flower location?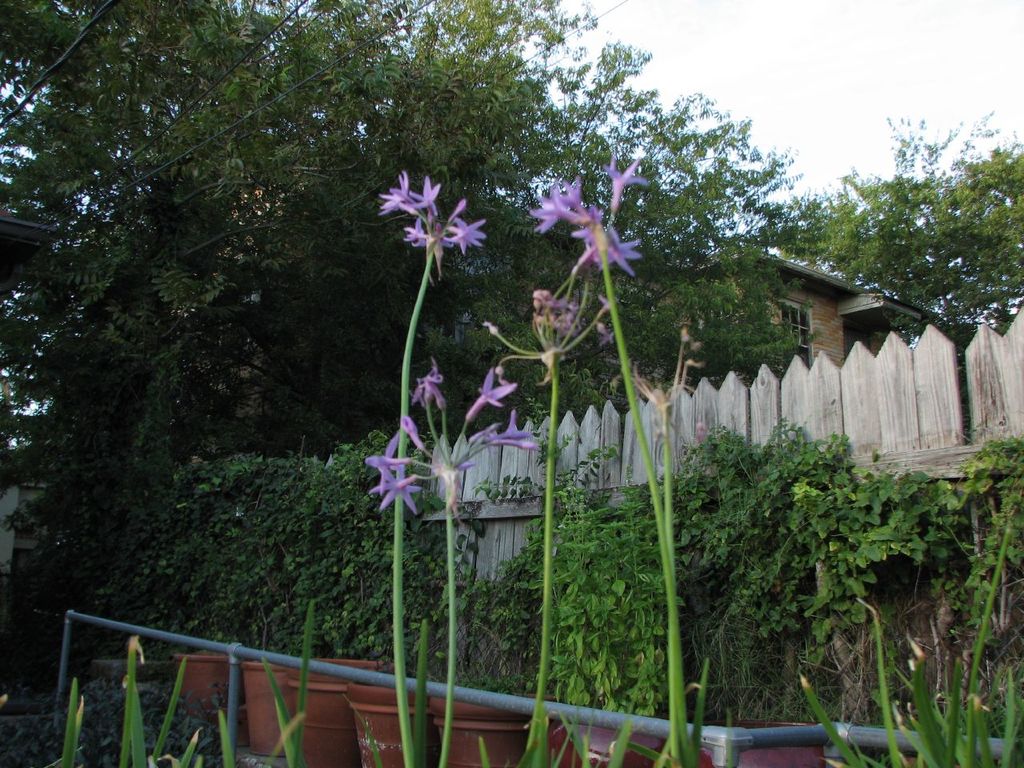
bbox=(470, 418, 542, 452)
